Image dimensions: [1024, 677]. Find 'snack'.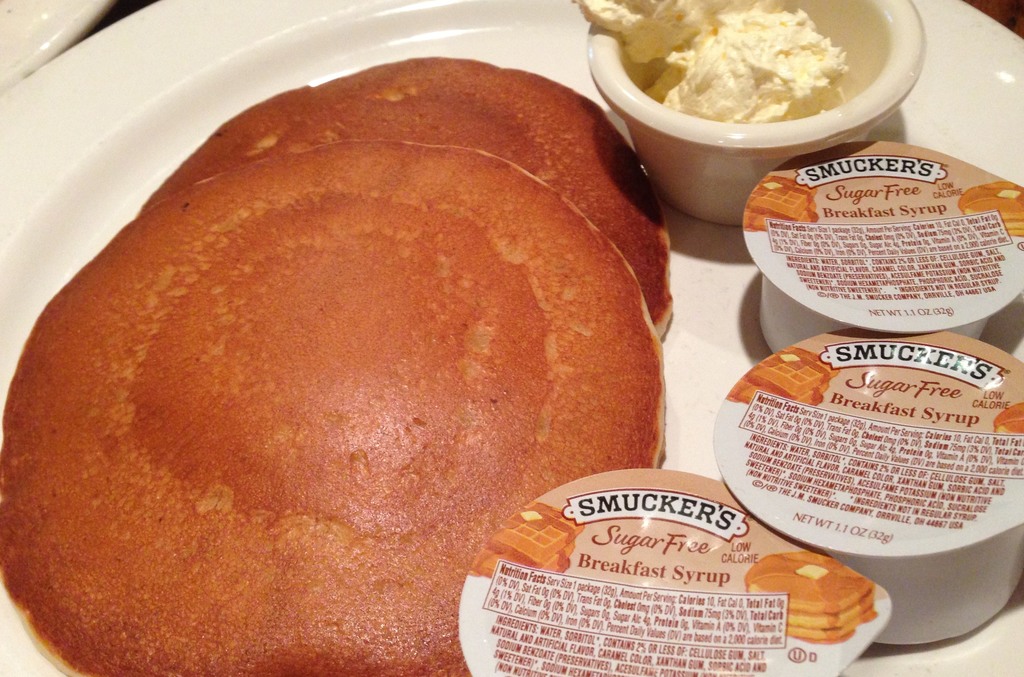
131, 55, 674, 341.
